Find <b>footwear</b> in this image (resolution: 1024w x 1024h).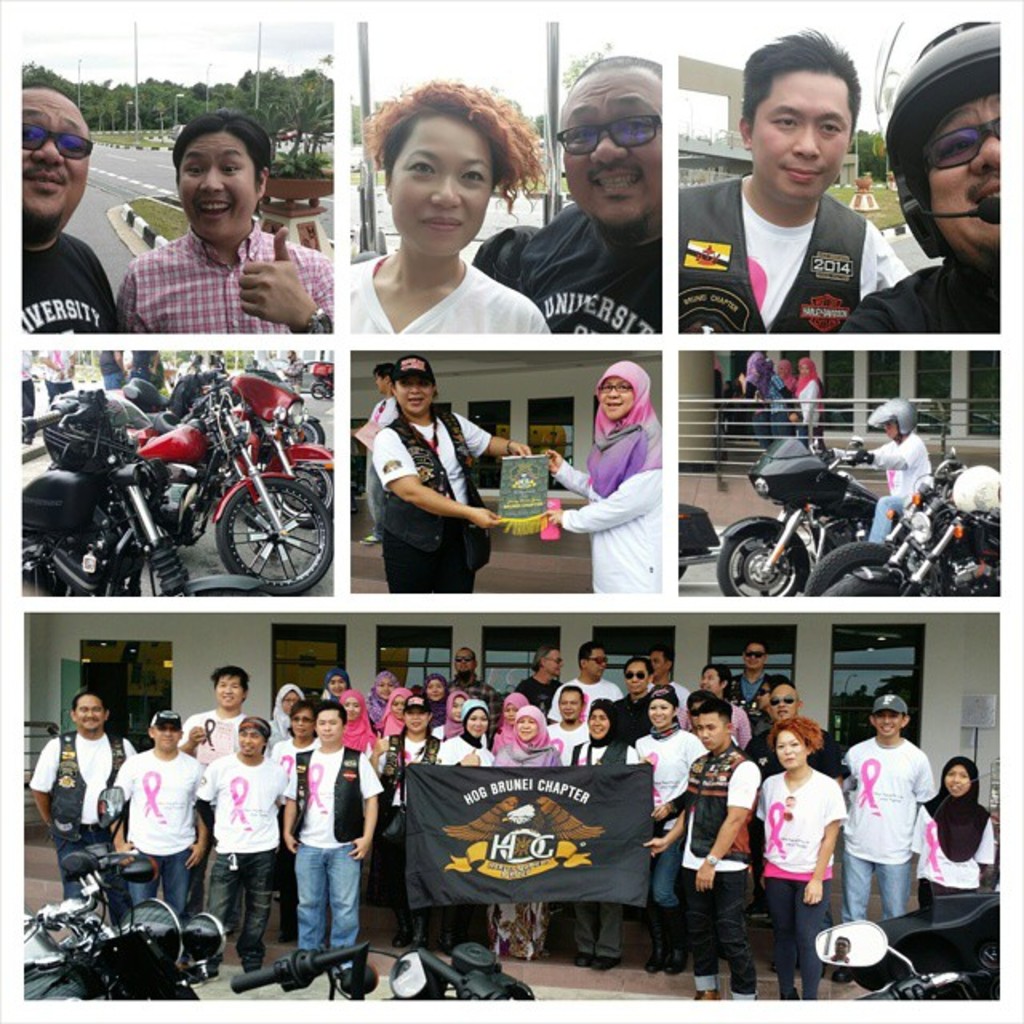
BBox(443, 914, 454, 950).
